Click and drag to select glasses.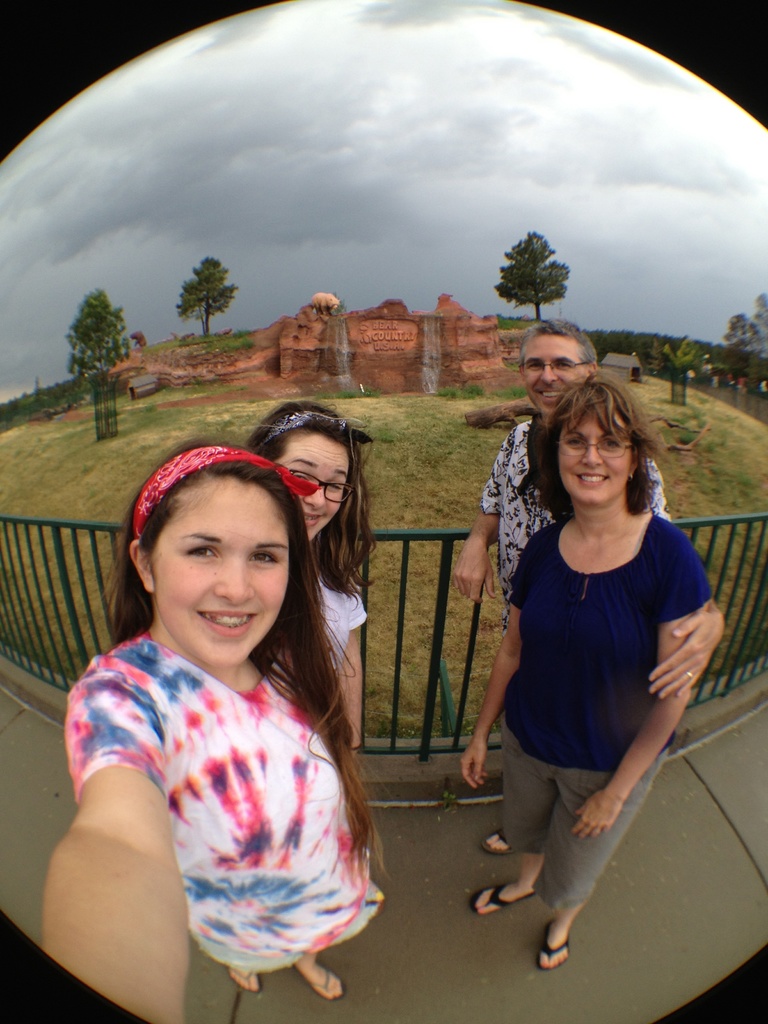
Selection: (left=547, top=426, right=636, bottom=461).
